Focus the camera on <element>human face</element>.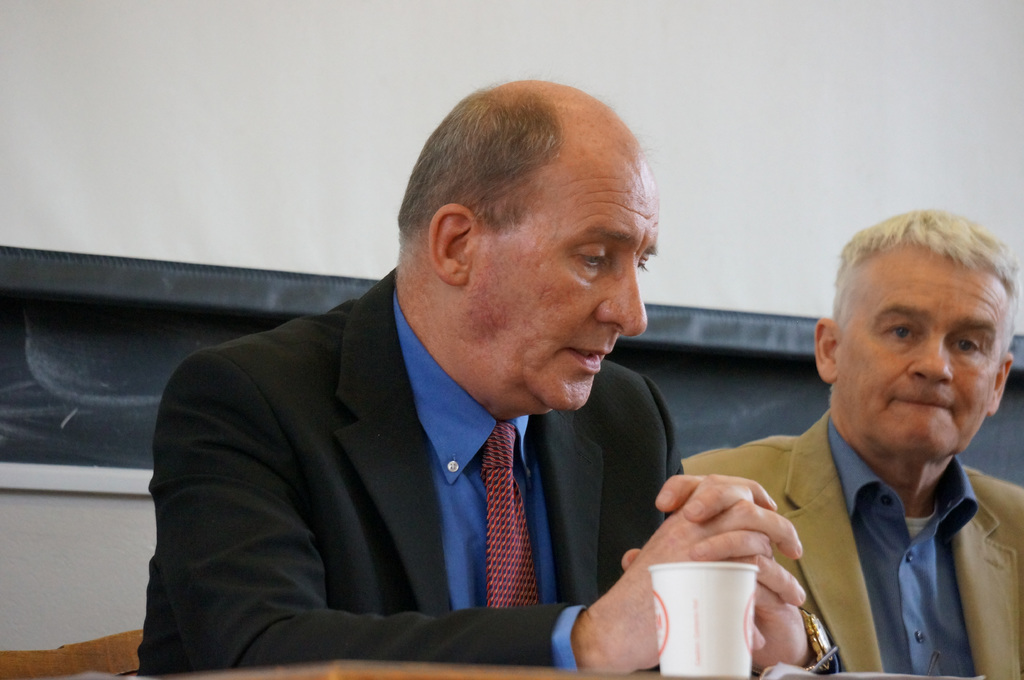
Focus region: rect(839, 255, 1005, 465).
